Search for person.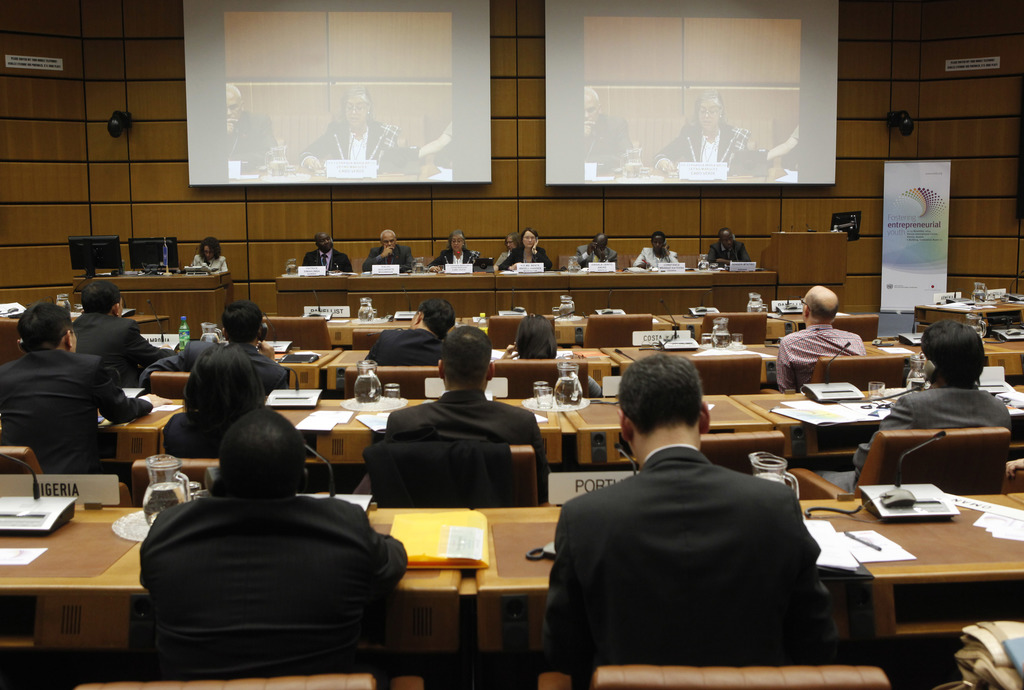
Found at crop(779, 283, 865, 396).
